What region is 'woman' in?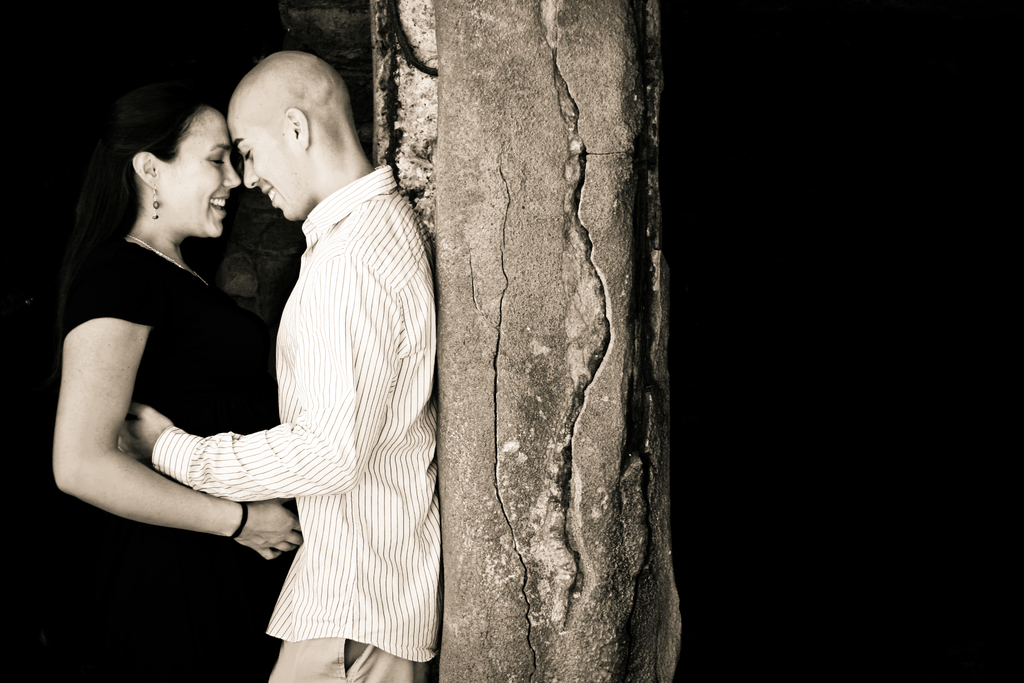
75:74:302:679.
